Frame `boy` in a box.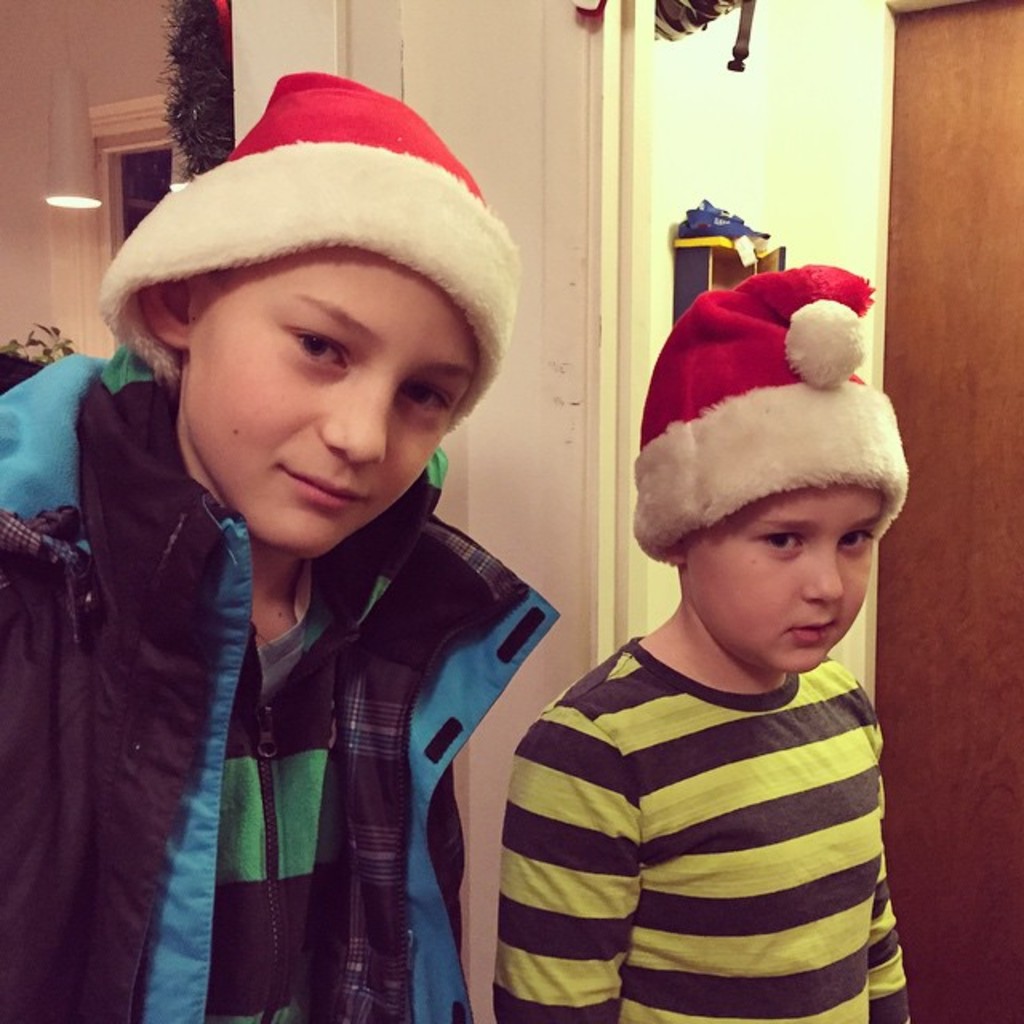
<bbox>472, 355, 922, 1003</bbox>.
